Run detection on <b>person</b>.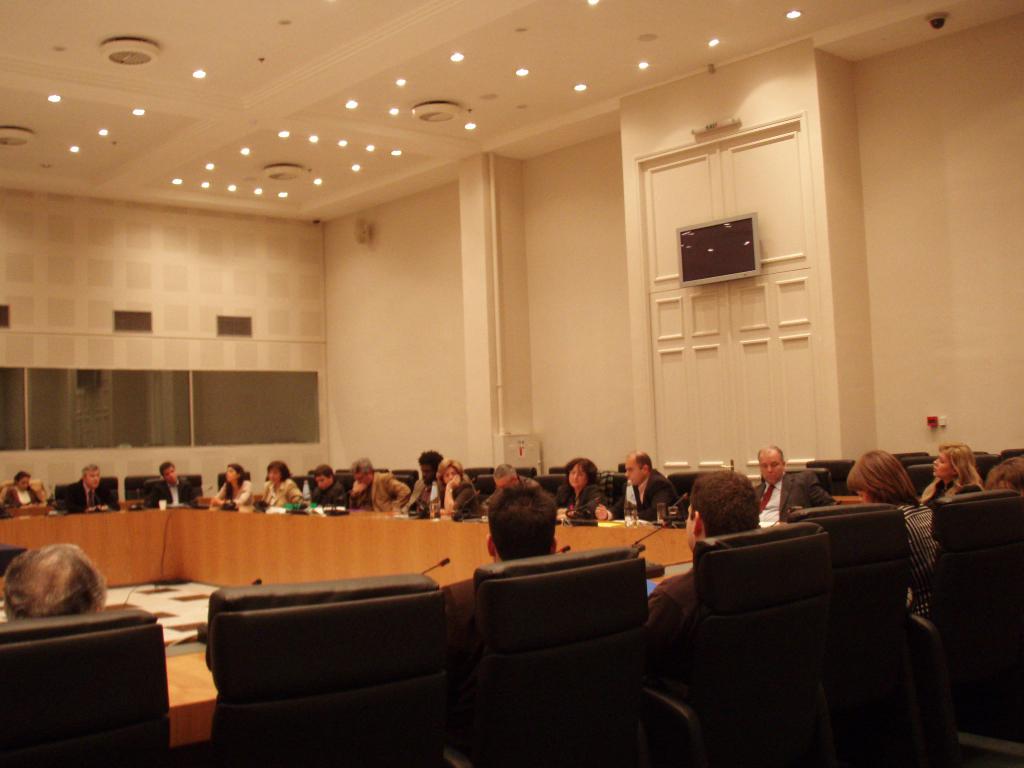
Result: crop(310, 461, 348, 508).
